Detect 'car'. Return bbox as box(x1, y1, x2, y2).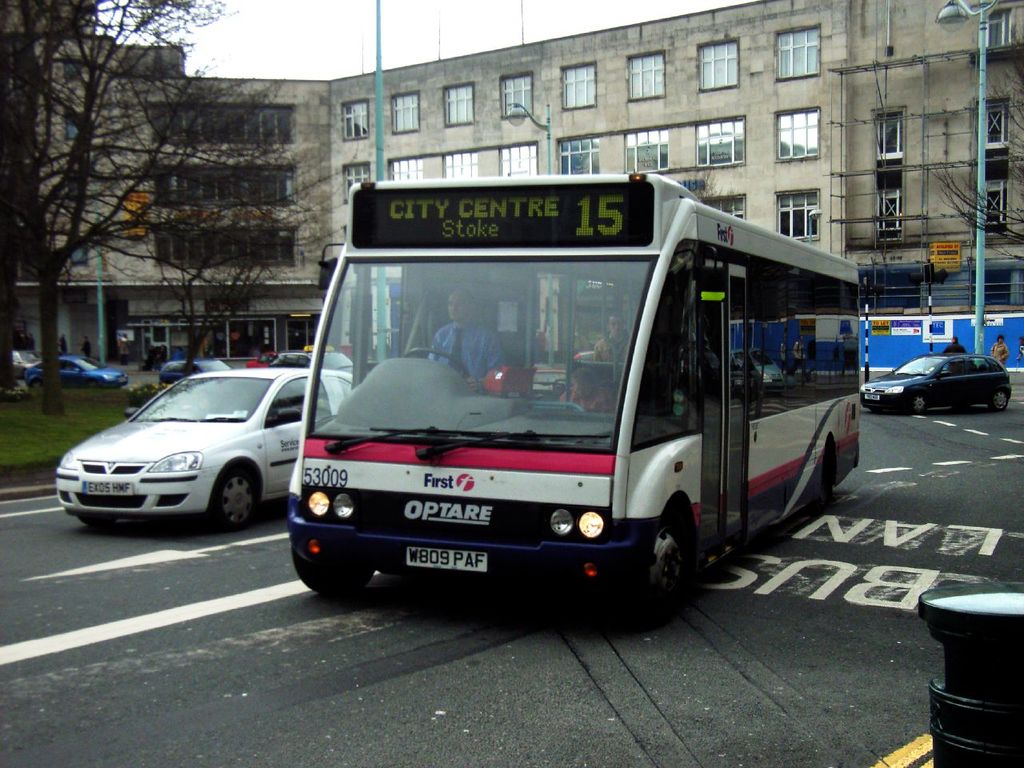
box(858, 350, 1015, 406).
